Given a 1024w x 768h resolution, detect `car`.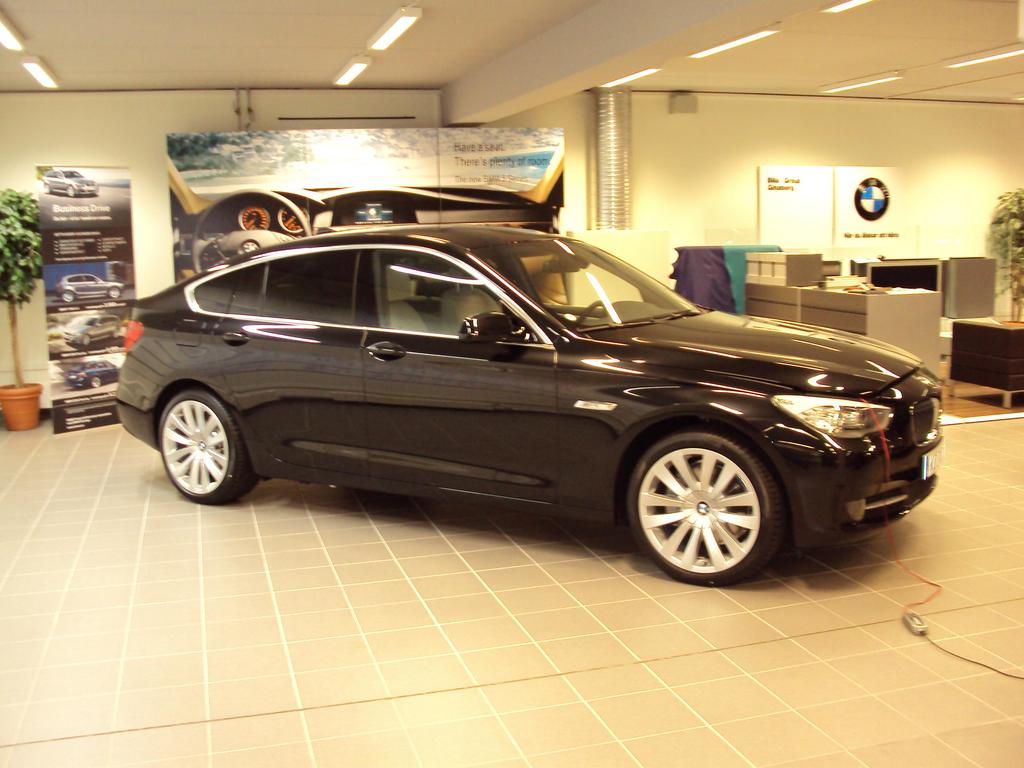
[x1=40, y1=169, x2=98, y2=197].
